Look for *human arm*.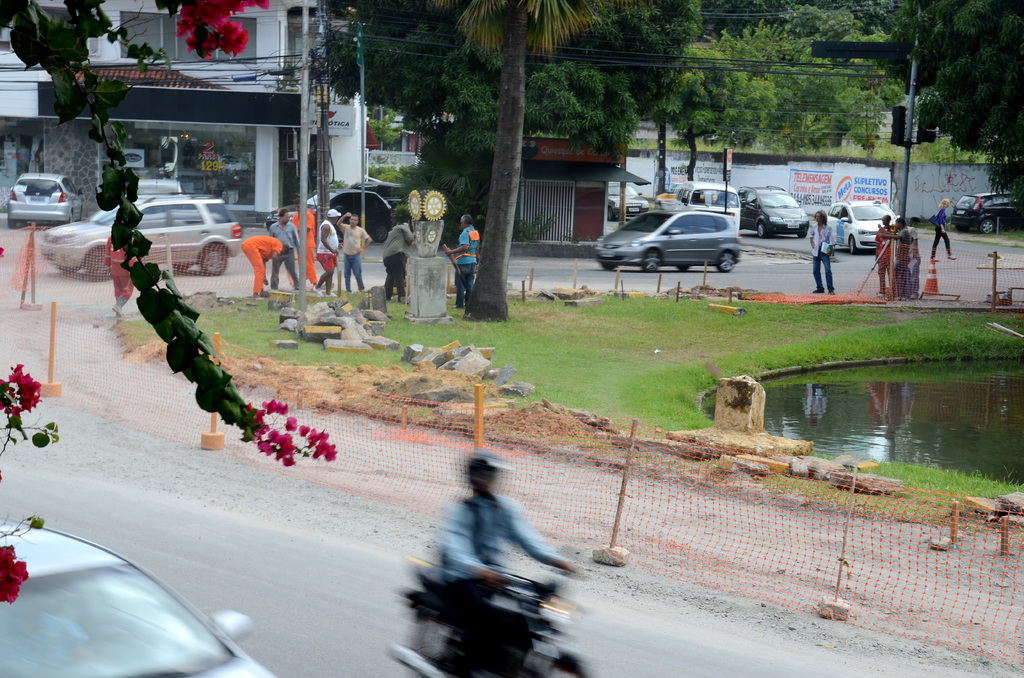
Found: region(357, 226, 372, 250).
